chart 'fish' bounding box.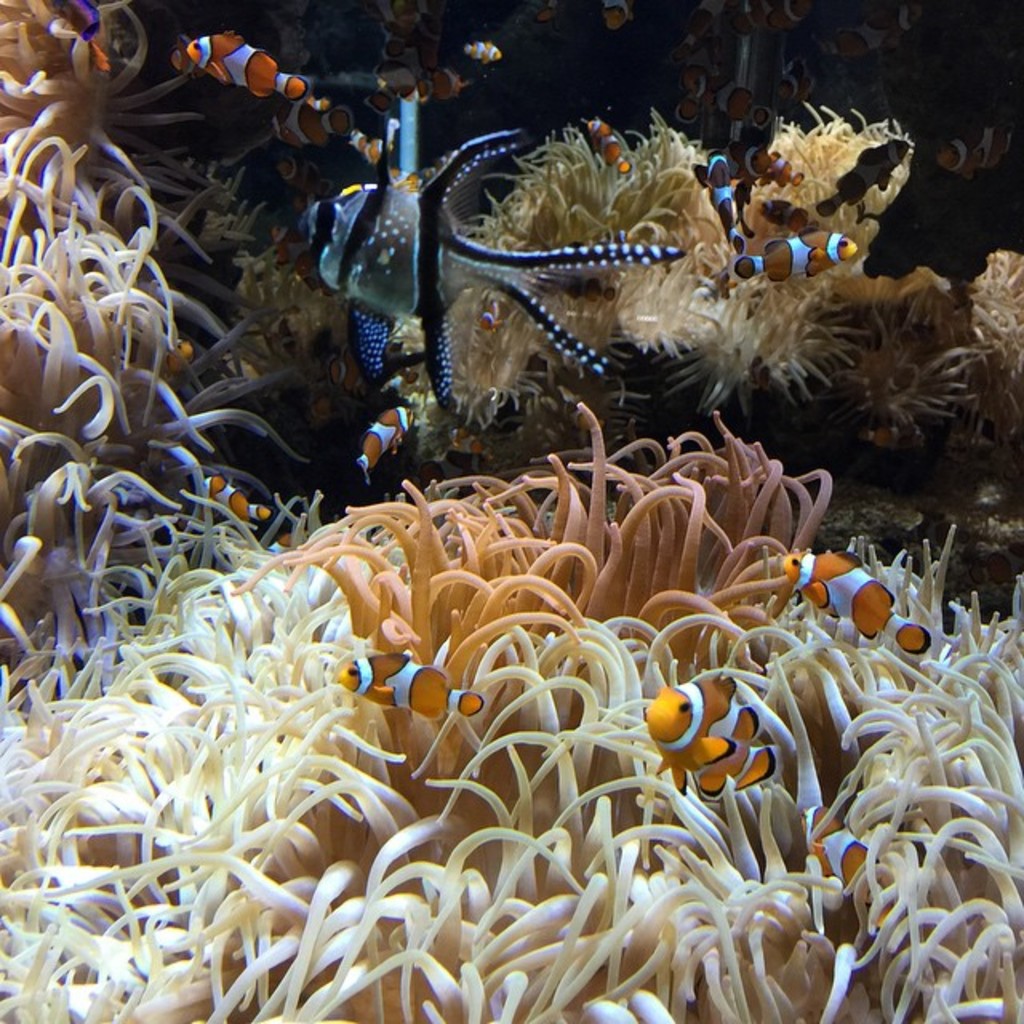
Charted: bbox=[758, 202, 814, 232].
